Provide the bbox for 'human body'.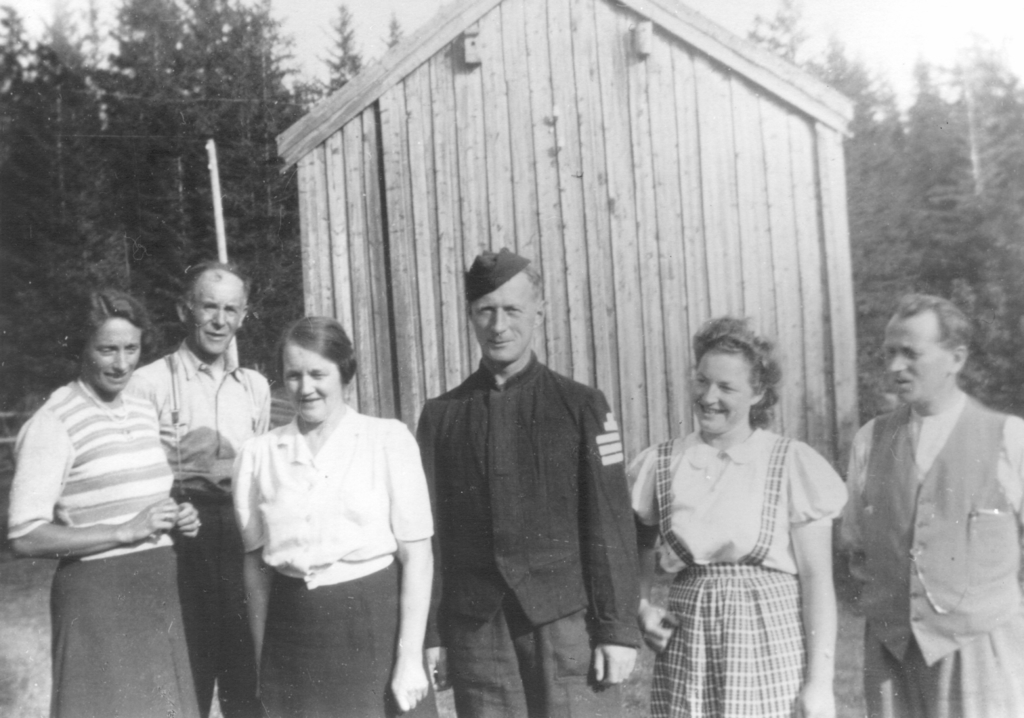
{"left": 845, "top": 285, "right": 1023, "bottom": 717}.
